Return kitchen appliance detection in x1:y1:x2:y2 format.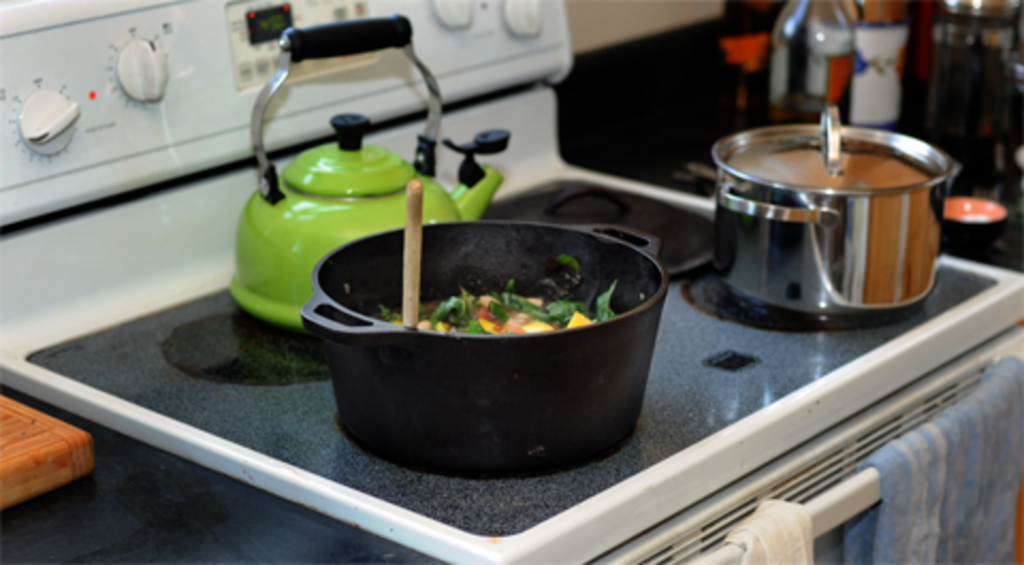
713:107:960:320.
